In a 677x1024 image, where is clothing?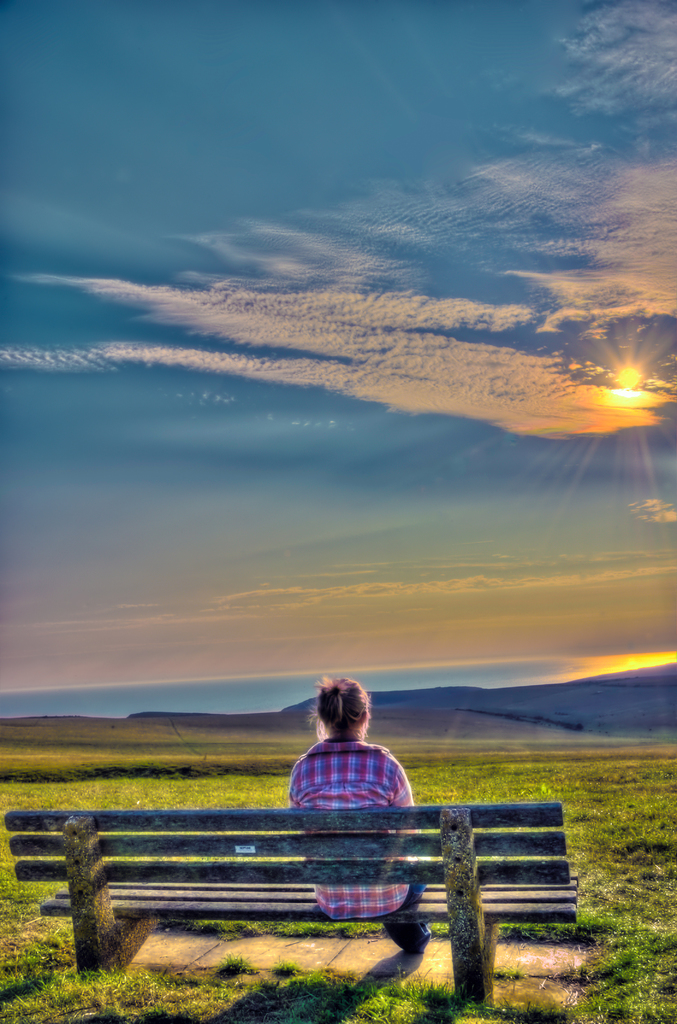
bbox=[282, 740, 423, 924].
